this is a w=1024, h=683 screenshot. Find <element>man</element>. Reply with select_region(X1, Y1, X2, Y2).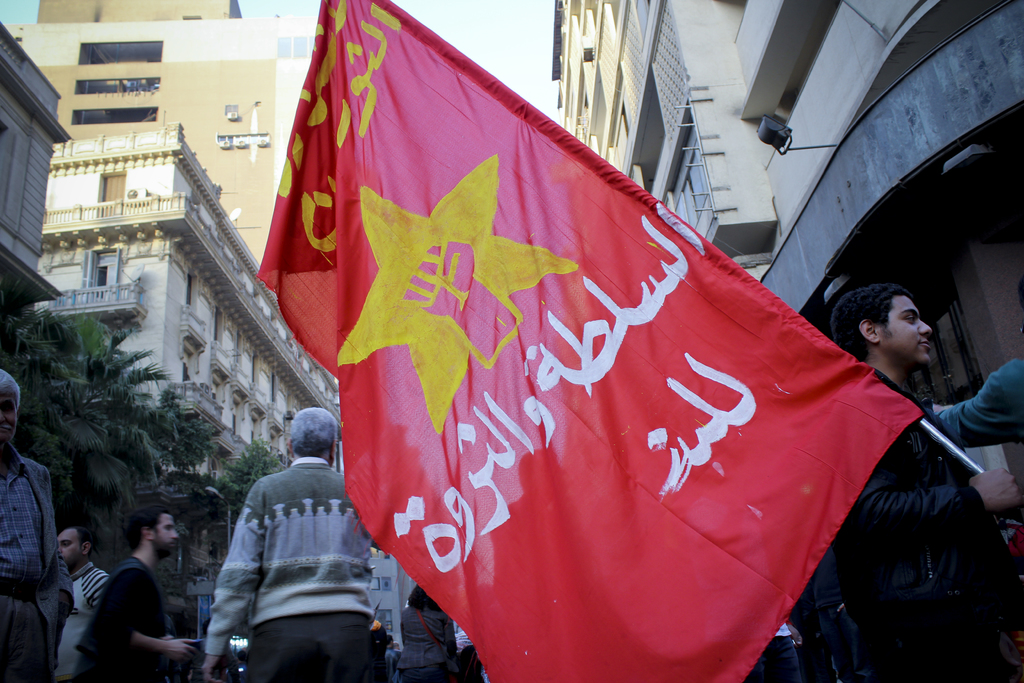
select_region(54, 525, 106, 682).
